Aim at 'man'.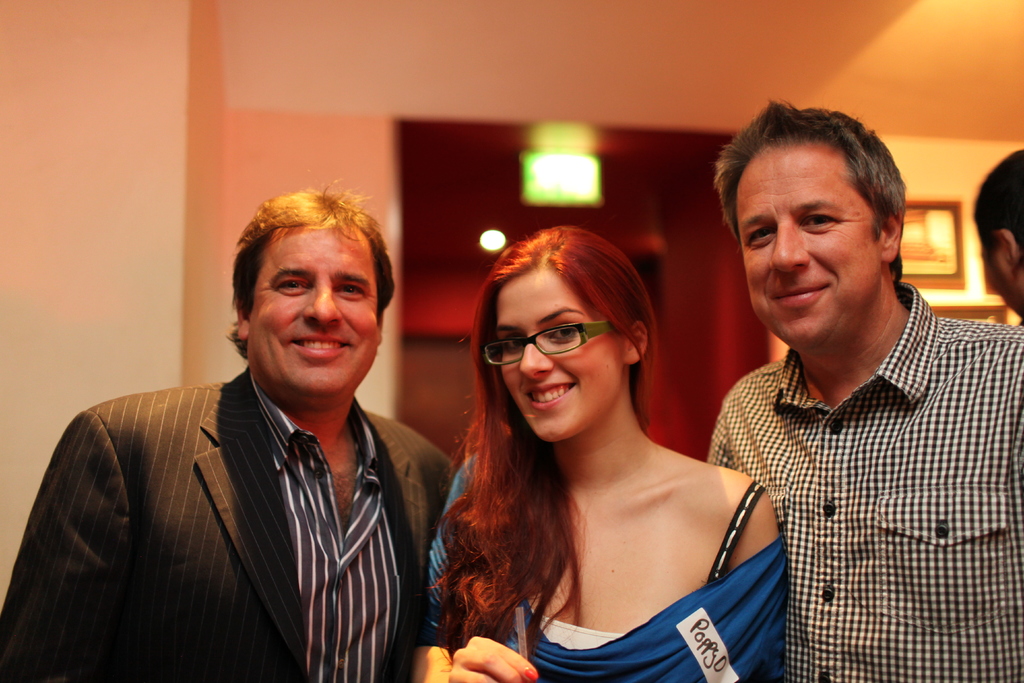
Aimed at x1=968, y1=148, x2=1023, y2=328.
